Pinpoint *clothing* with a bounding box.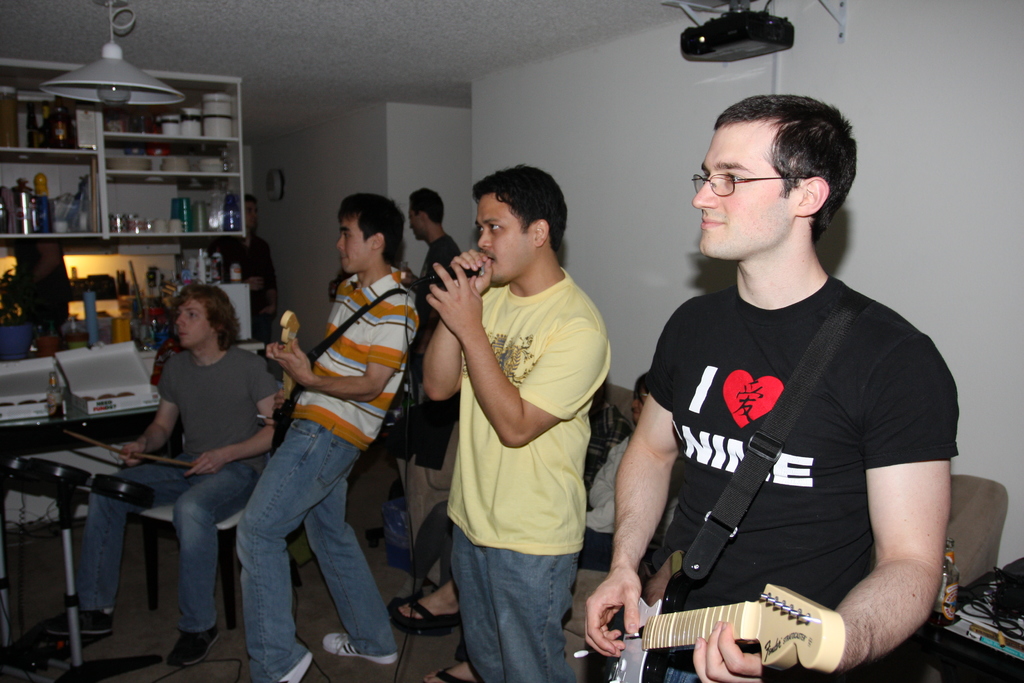
bbox(460, 276, 600, 682).
